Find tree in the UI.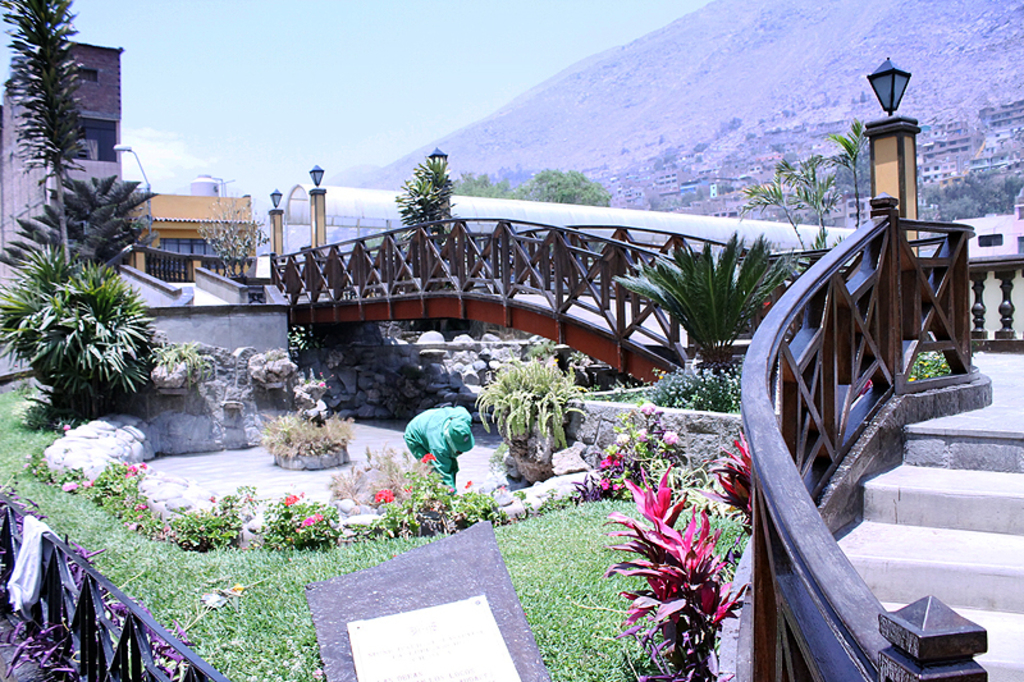
UI element at locate(772, 148, 842, 256).
